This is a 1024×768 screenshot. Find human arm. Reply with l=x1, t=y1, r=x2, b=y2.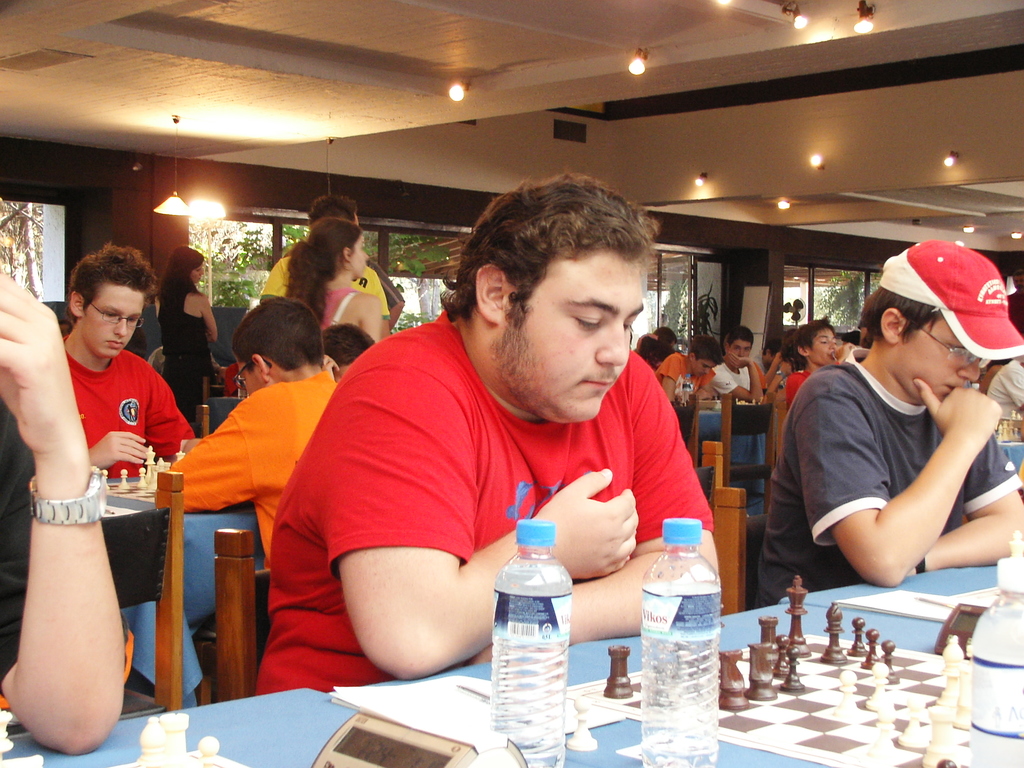
l=0, t=461, r=129, b=751.
